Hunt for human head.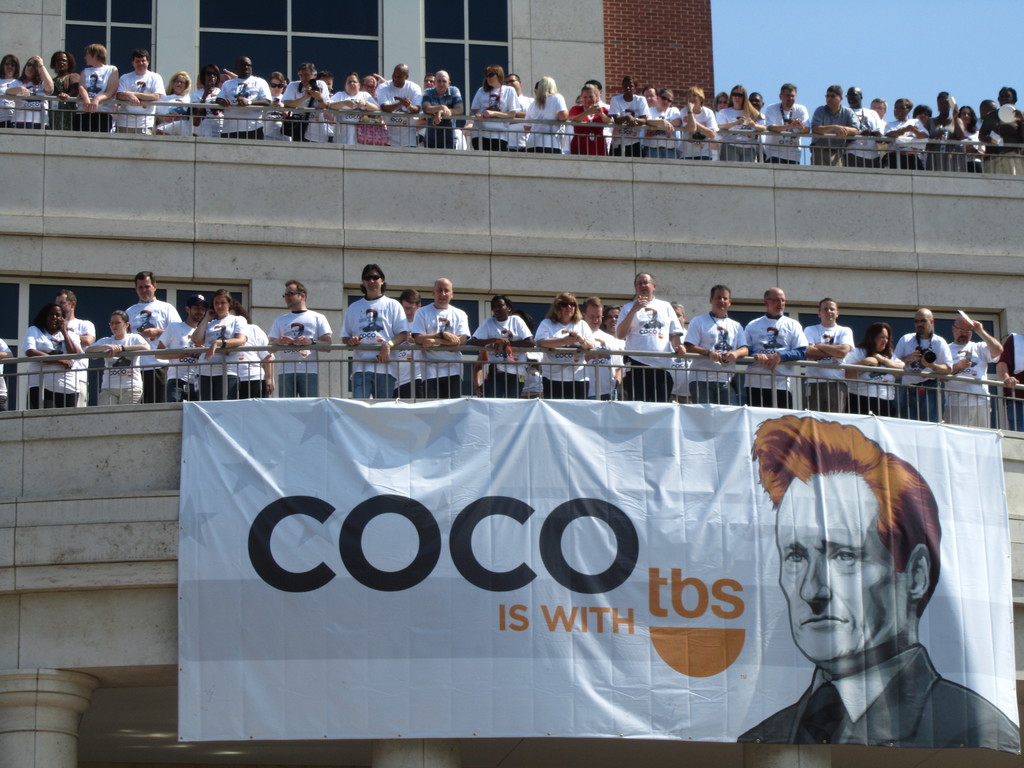
Hunted down at pyautogui.locateOnScreen(895, 98, 911, 120).
